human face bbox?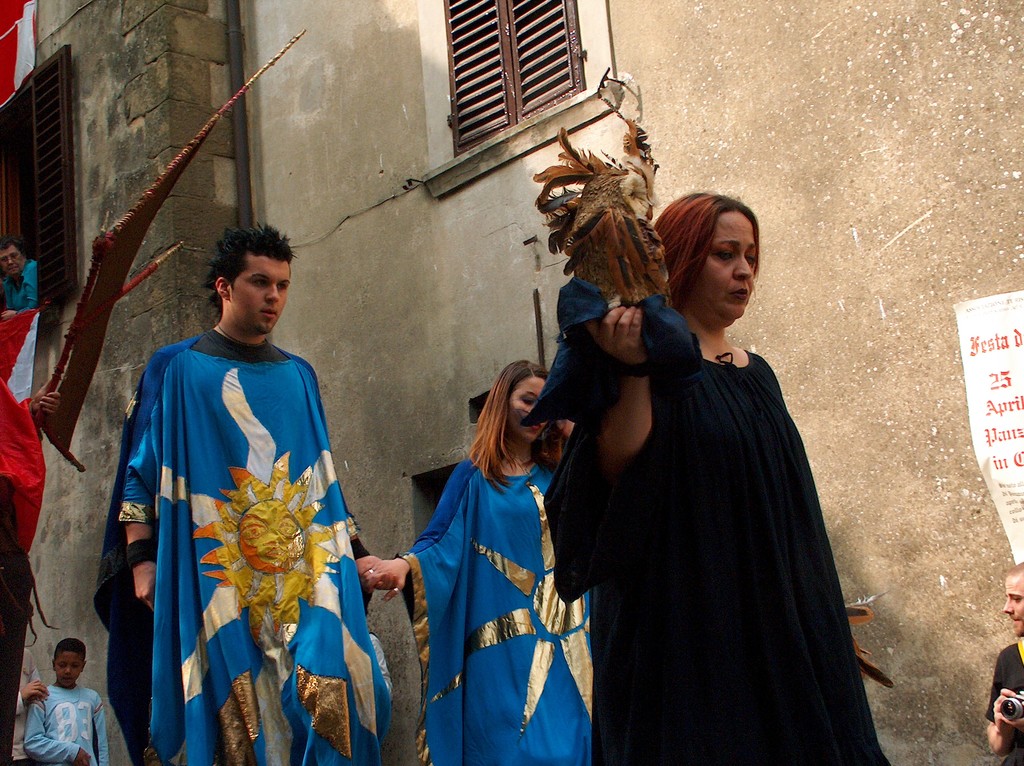
<bbox>1000, 565, 1023, 641</bbox>
